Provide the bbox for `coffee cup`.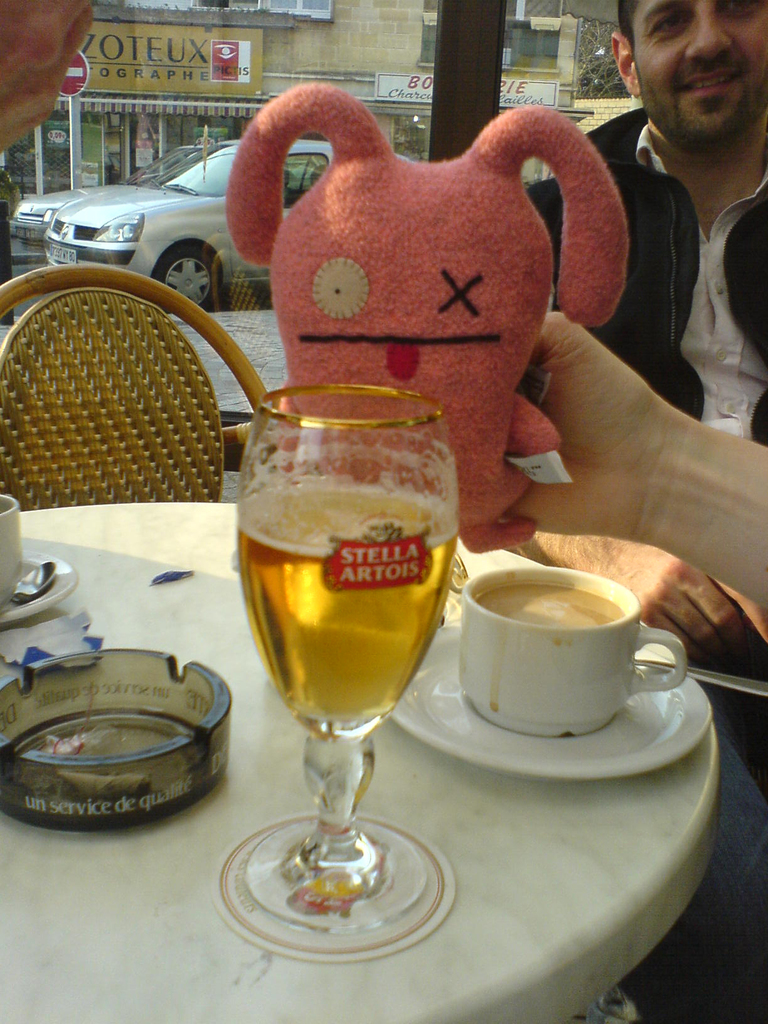
<region>458, 560, 688, 742</region>.
